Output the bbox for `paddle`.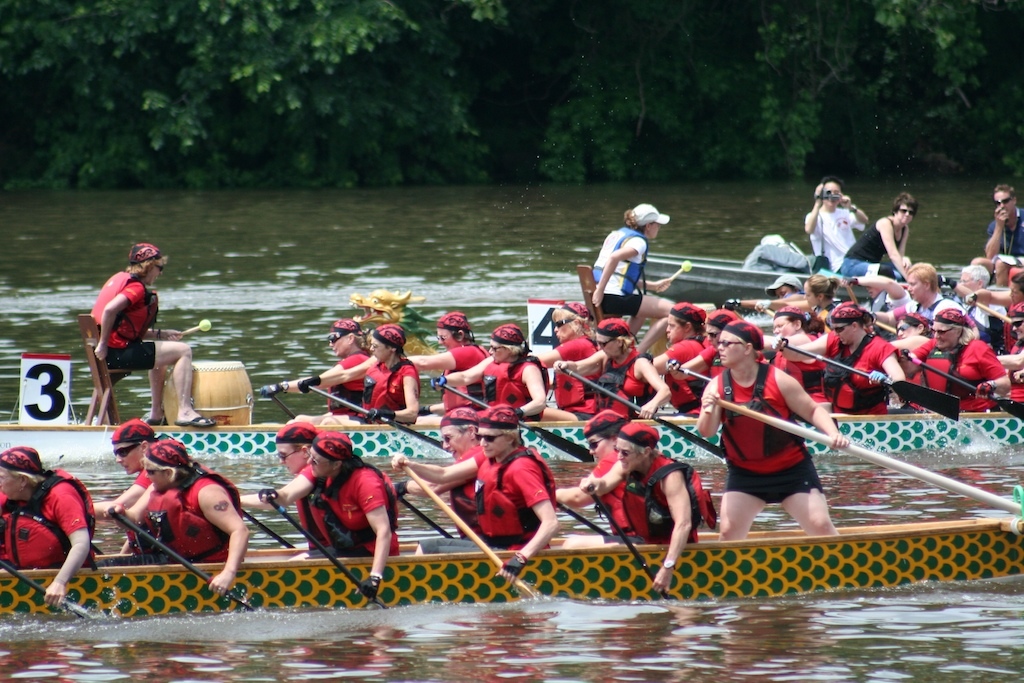
box(562, 367, 727, 459).
